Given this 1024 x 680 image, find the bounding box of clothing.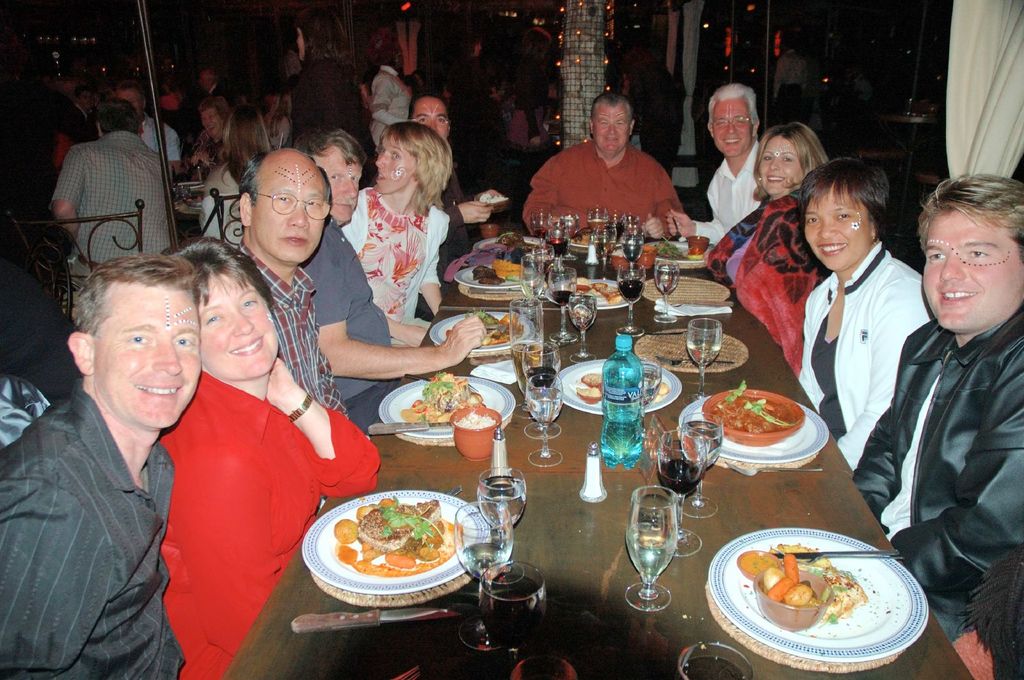
[left=321, top=178, right=451, bottom=357].
